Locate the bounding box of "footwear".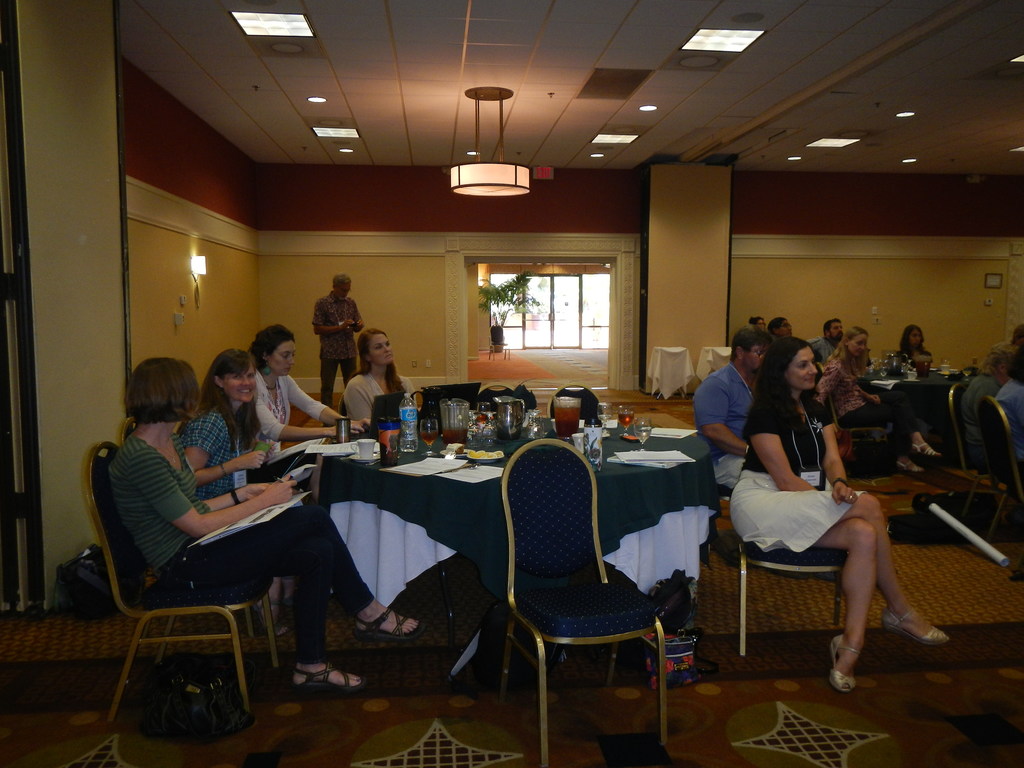
Bounding box: [x1=353, y1=609, x2=421, y2=638].
